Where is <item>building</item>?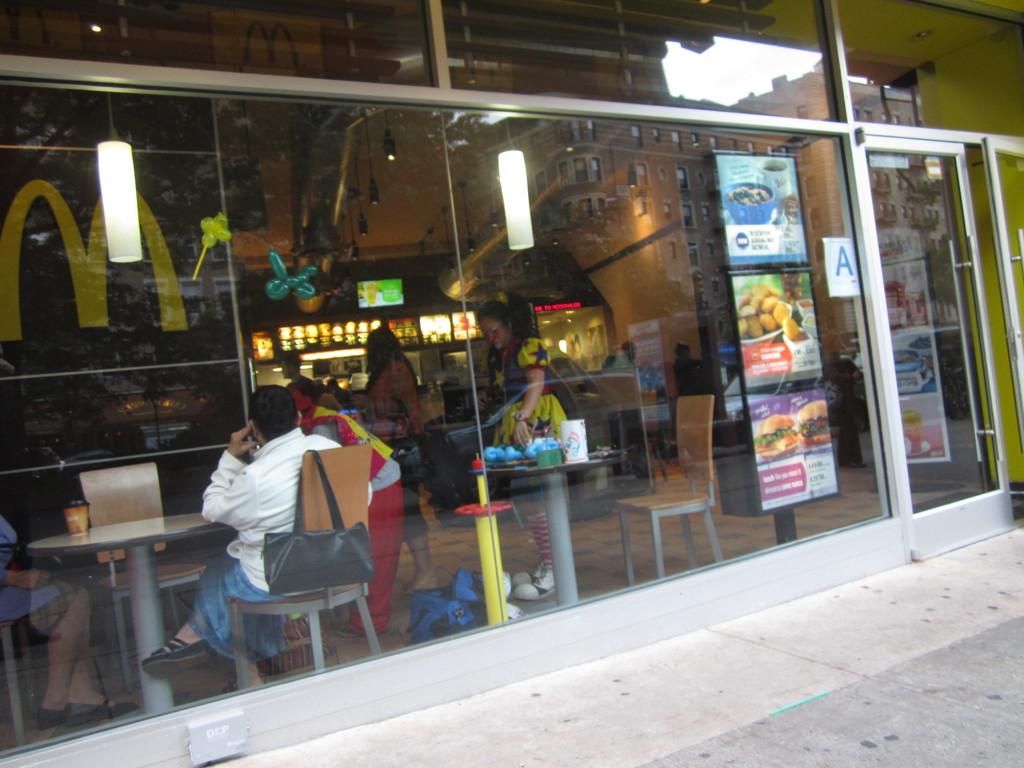
{"x1": 424, "y1": 29, "x2": 927, "y2": 446}.
